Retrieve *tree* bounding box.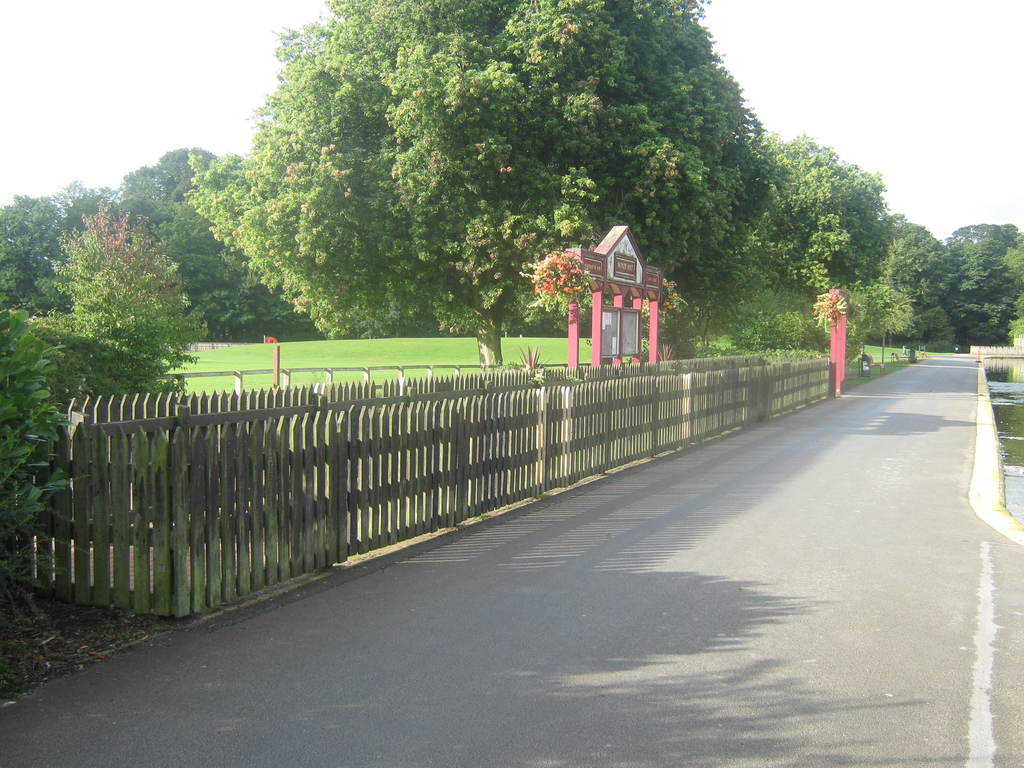
Bounding box: region(0, 175, 124, 310).
